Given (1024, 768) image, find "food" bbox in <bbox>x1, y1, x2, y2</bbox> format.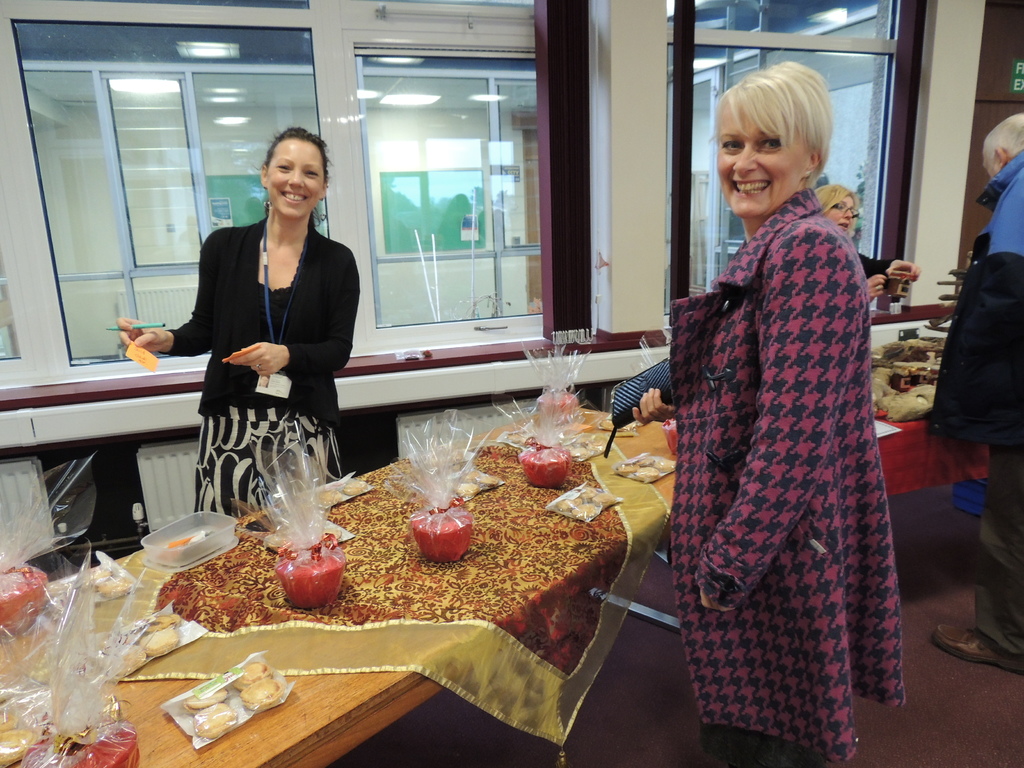
<bbox>0, 726, 35, 765</bbox>.
